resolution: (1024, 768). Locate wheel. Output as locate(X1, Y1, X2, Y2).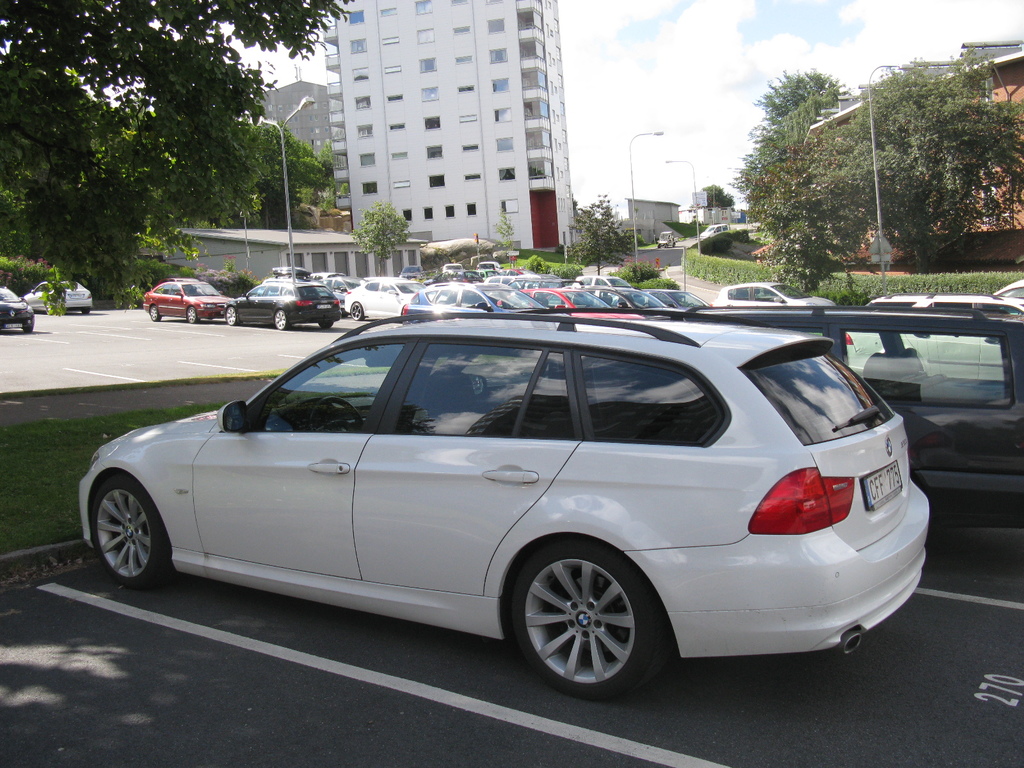
locate(275, 309, 288, 330).
